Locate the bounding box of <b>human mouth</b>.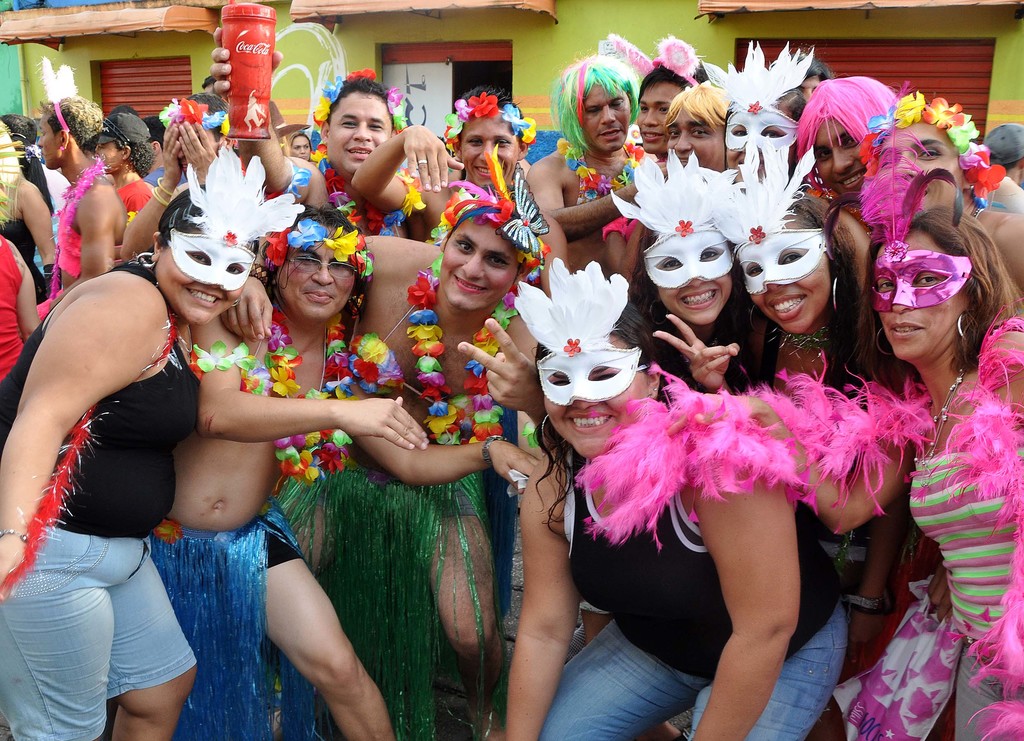
Bounding box: {"x1": 452, "y1": 273, "x2": 491, "y2": 301}.
